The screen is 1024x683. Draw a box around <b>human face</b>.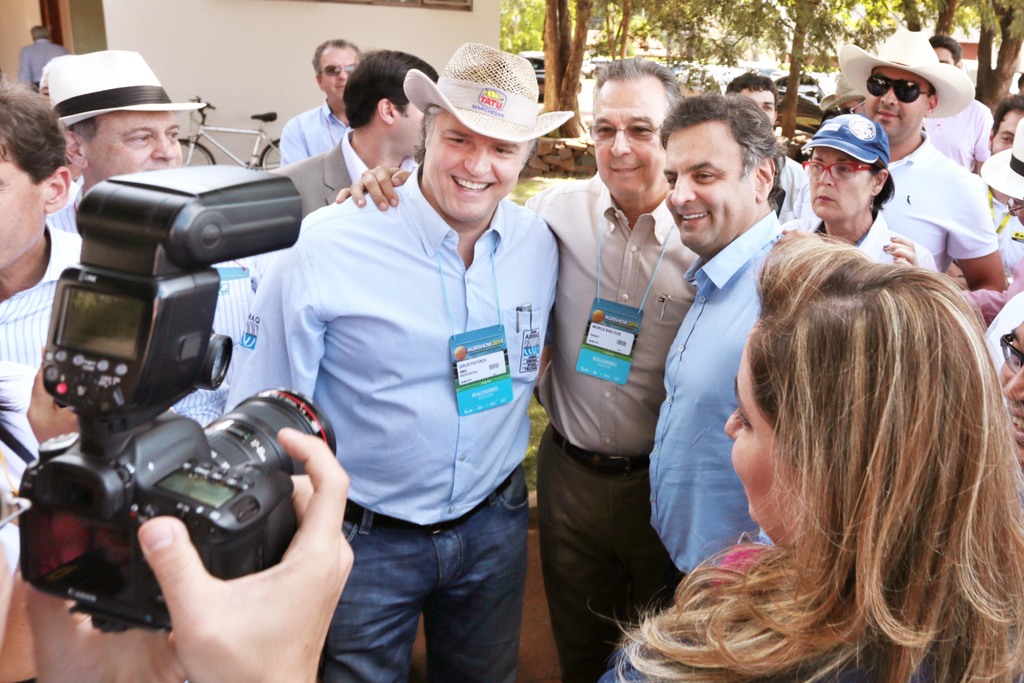
<region>932, 47, 953, 63</region>.
